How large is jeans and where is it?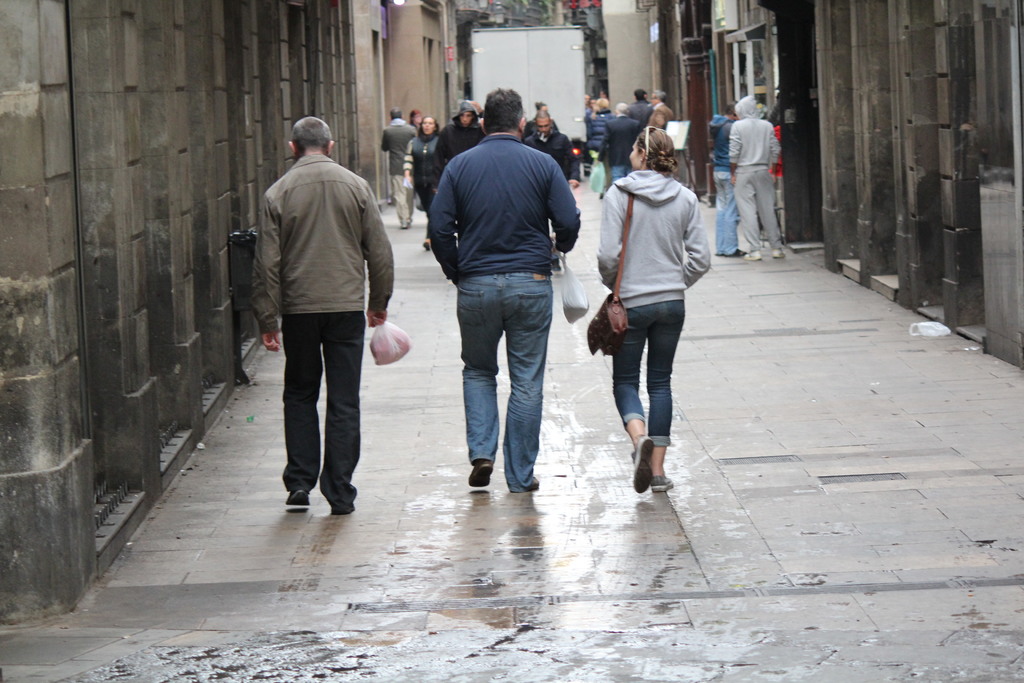
Bounding box: <region>450, 270, 561, 496</region>.
